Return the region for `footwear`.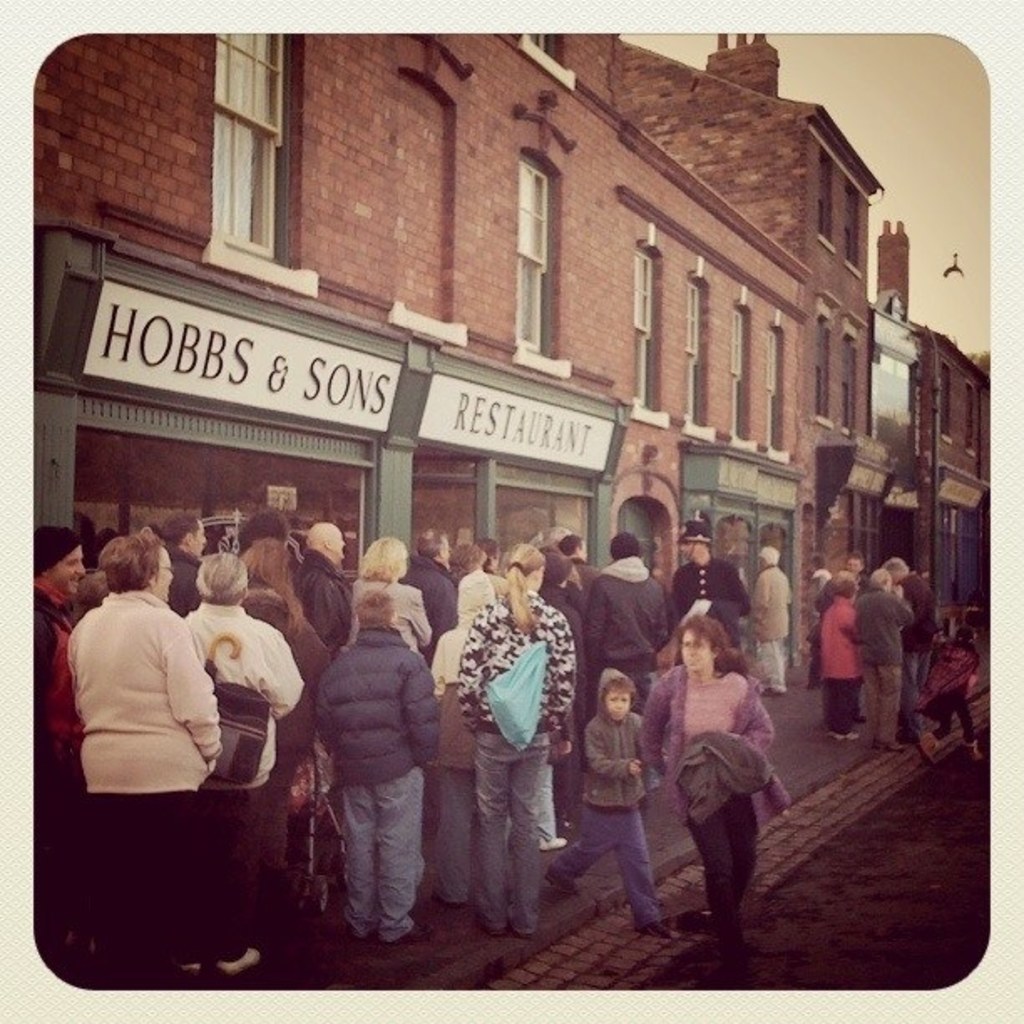
[x1=957, y1=740, x2=980, y2=763].
